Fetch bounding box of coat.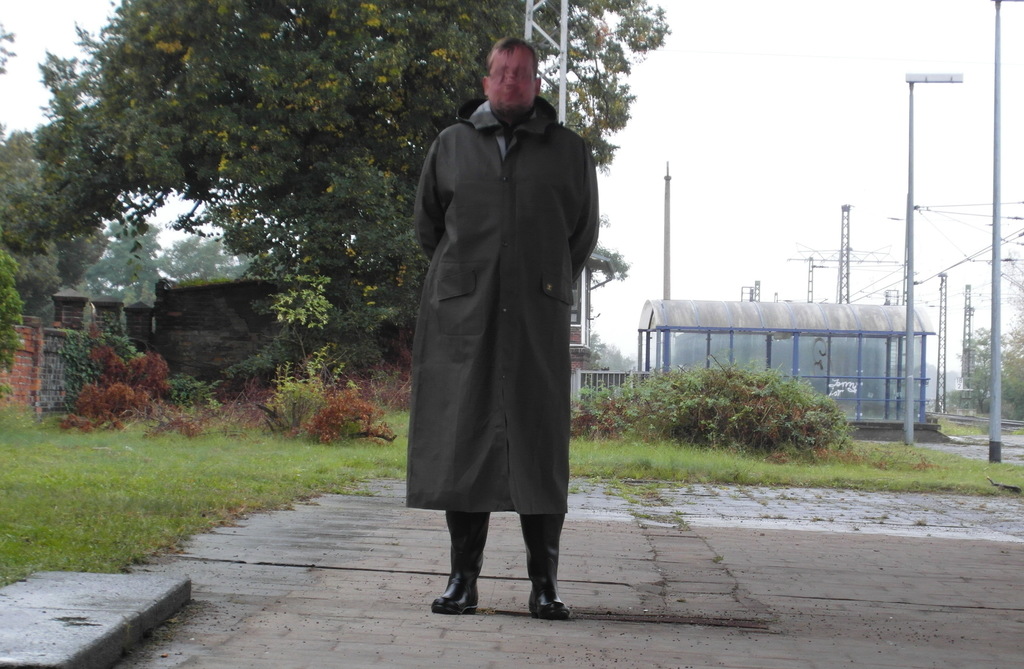
Bbox: detection(405, 71, 602, 552).
